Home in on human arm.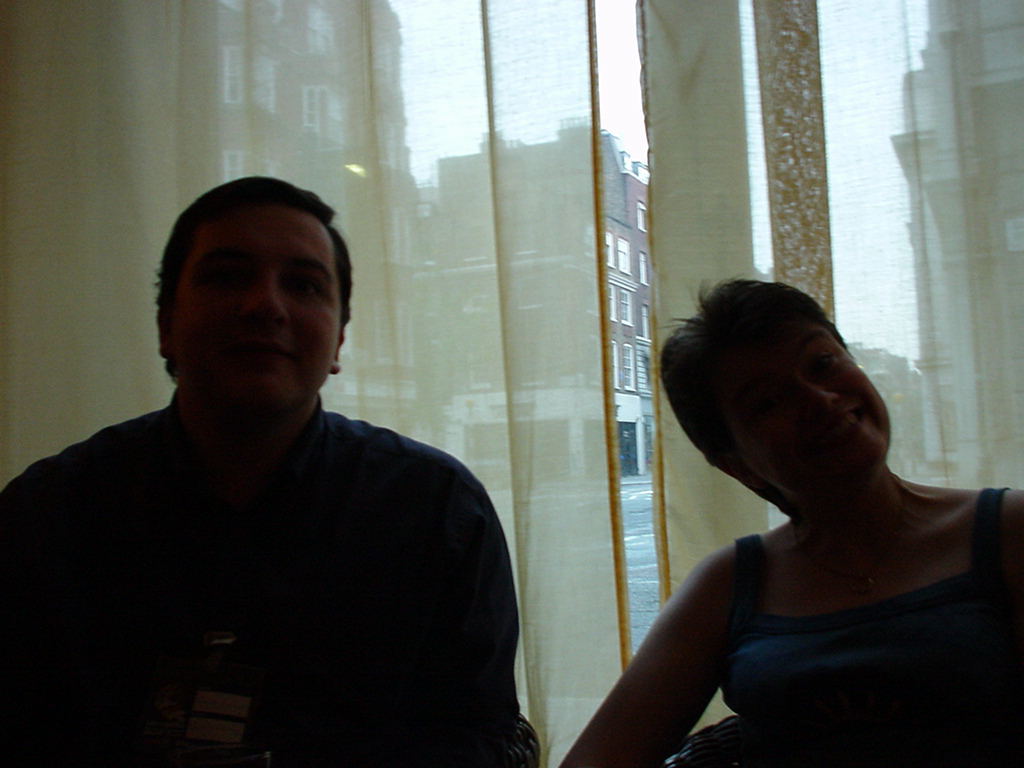
Homed in at x1=589 y1=540 x2=757 y2=759.
